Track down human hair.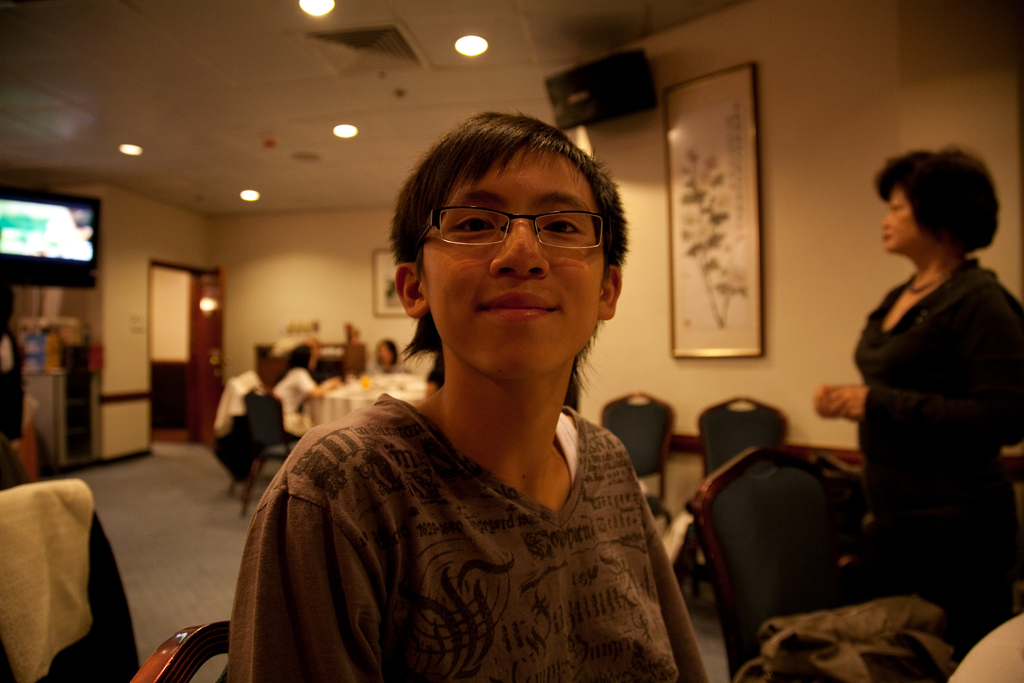
Tracked to select_region(875, 139, 998, 252).
